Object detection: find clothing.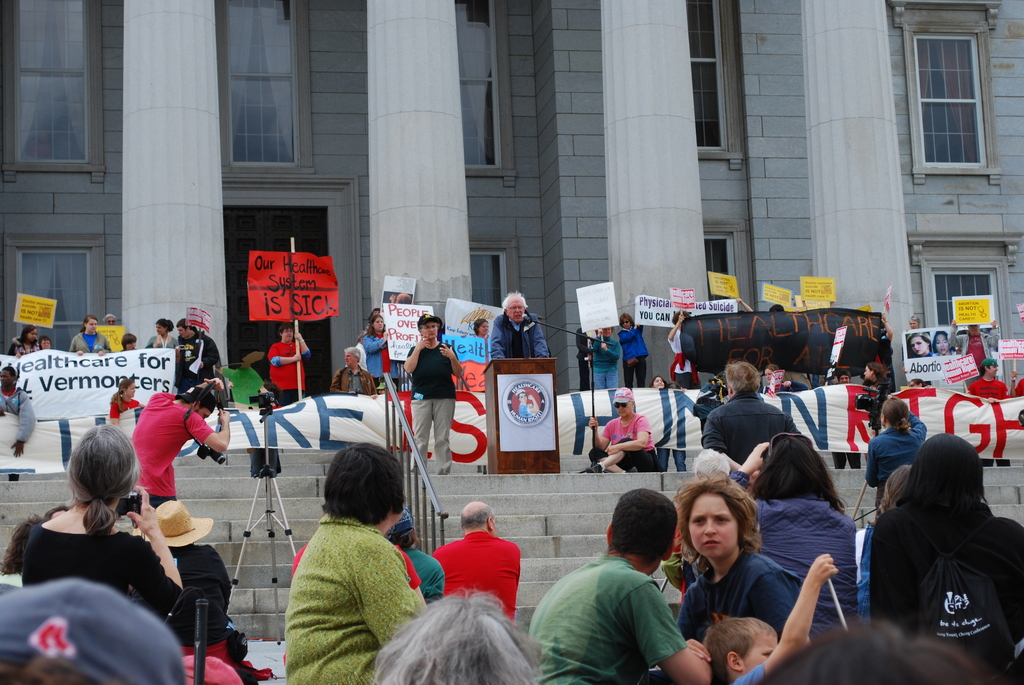
(866,410,930,506).
